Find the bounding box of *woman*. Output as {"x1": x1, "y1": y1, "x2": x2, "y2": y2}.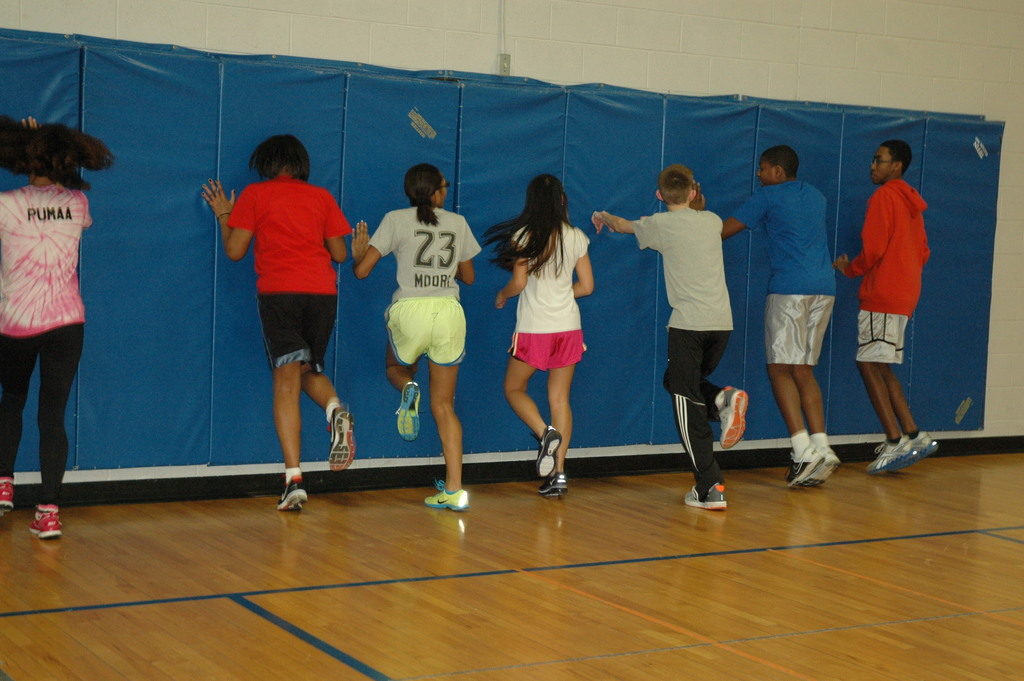
{"x1": 493, "y1": 175, "x2": 607, "y2": 473}.
